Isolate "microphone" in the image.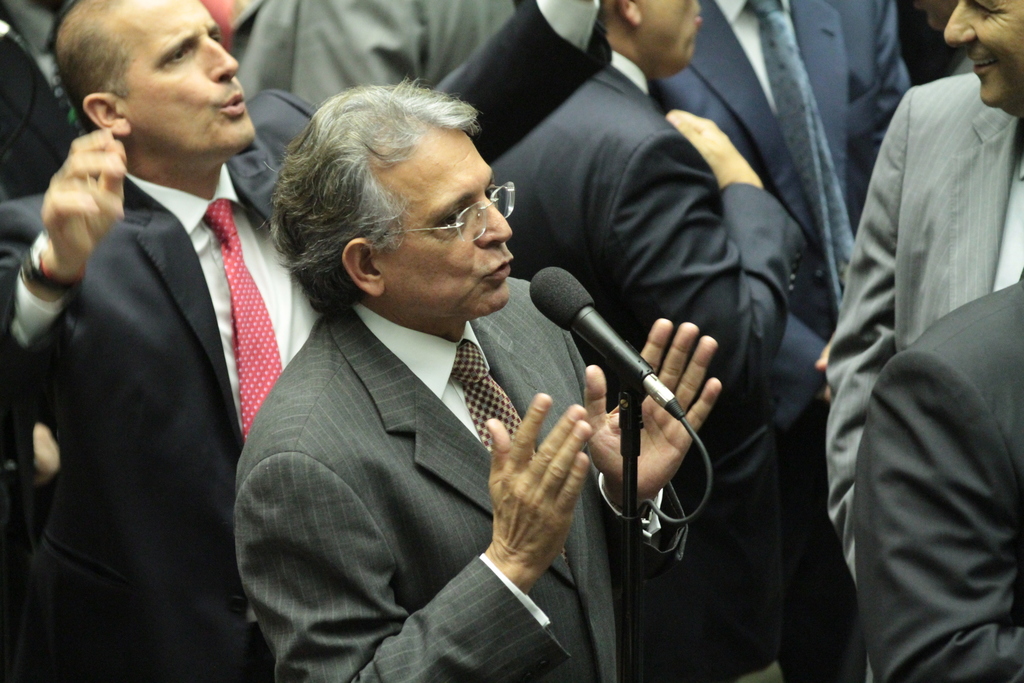
Isolated region: (529,253,698,436).
